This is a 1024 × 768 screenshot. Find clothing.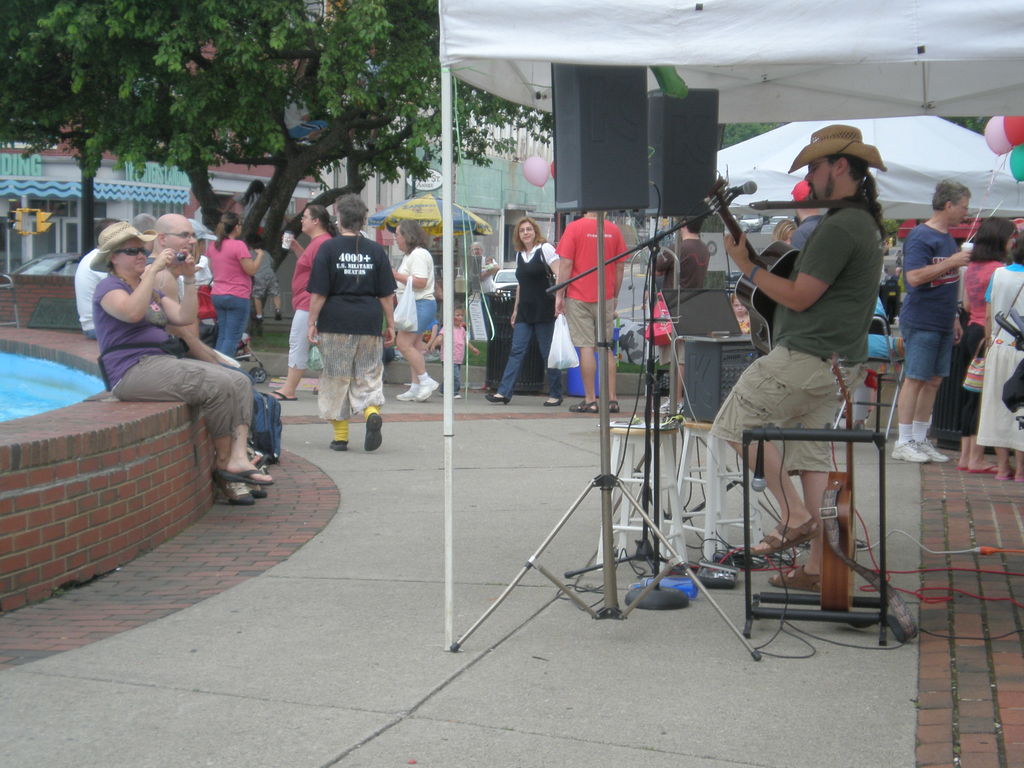
Bounding box: <bbox>554, 216, 634, 351</bbox>.
